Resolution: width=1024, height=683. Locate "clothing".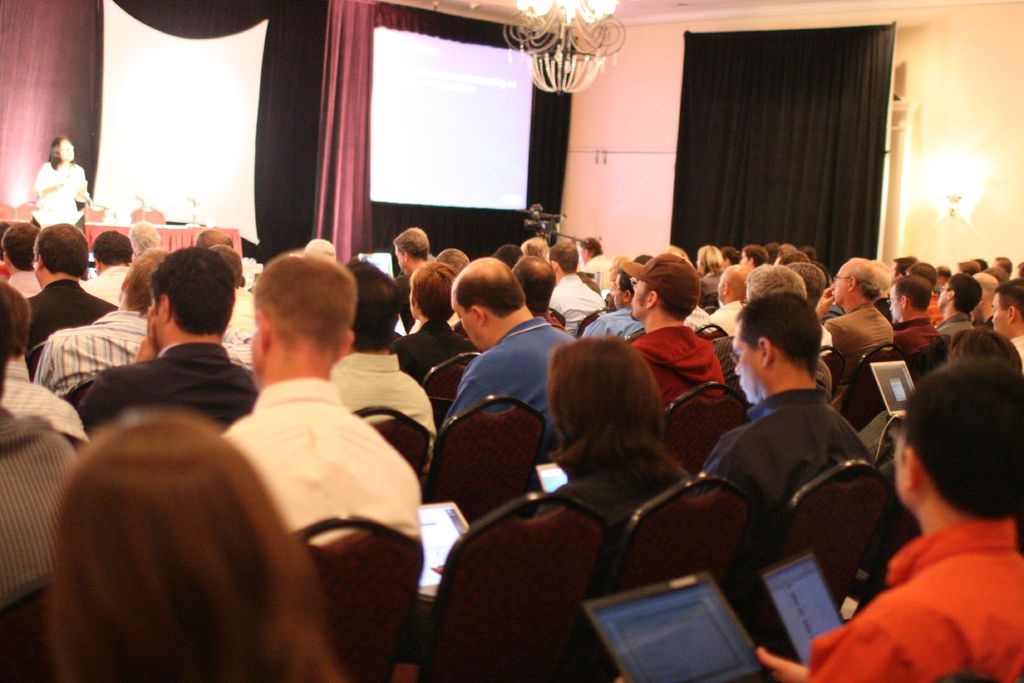
[1,409,74,682].
